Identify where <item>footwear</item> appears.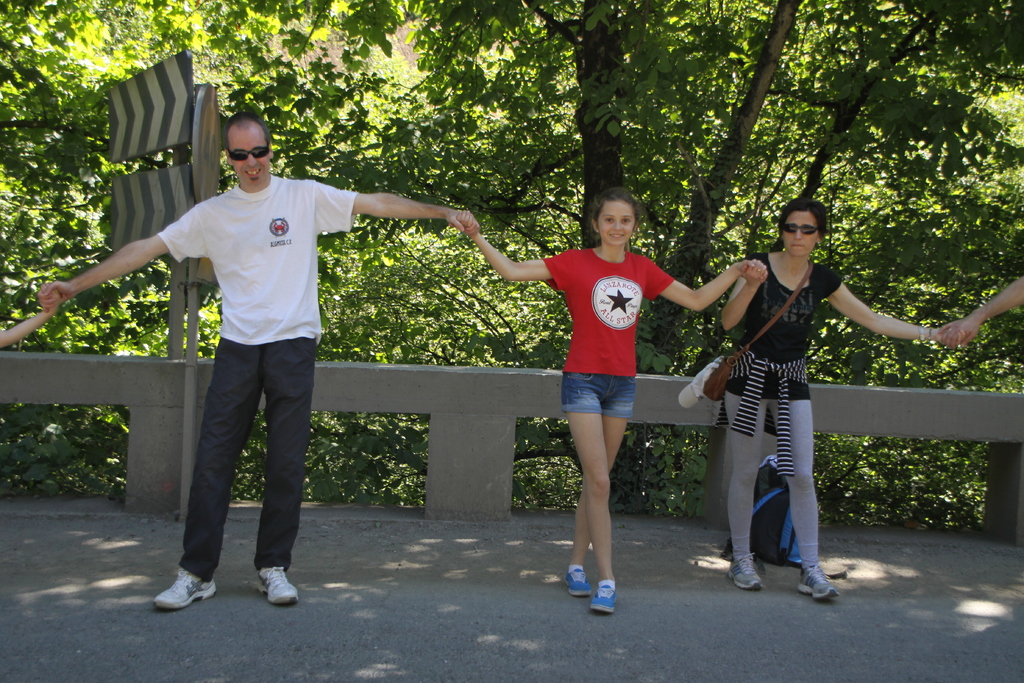
Appears at [591,582,622,613].
